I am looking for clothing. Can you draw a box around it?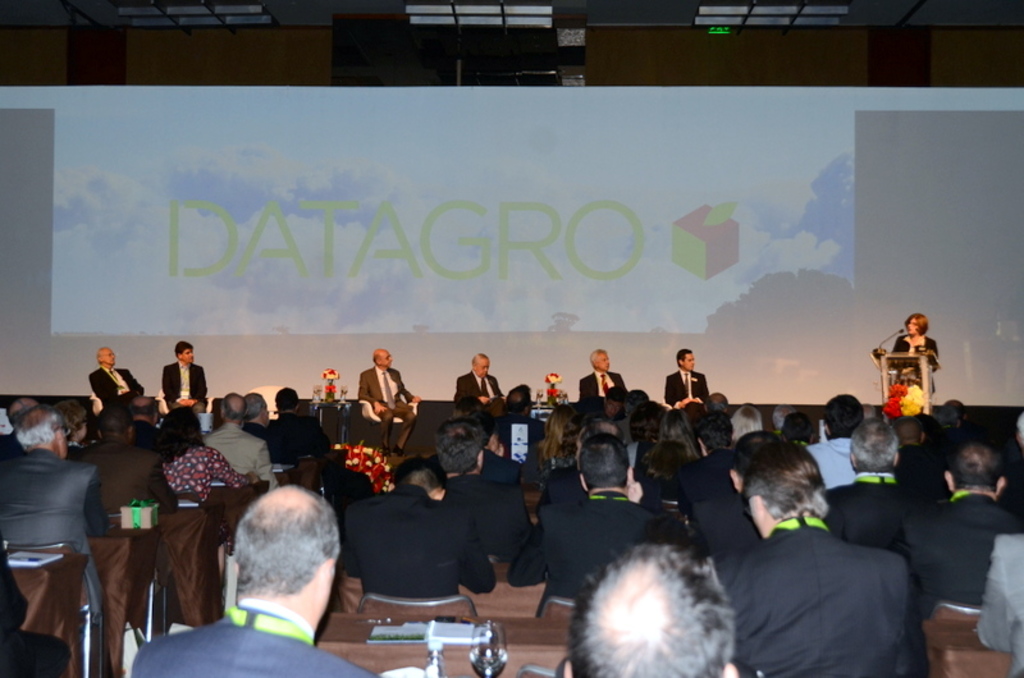
Sure, the bounding box is (639, 472, 663, 513).
